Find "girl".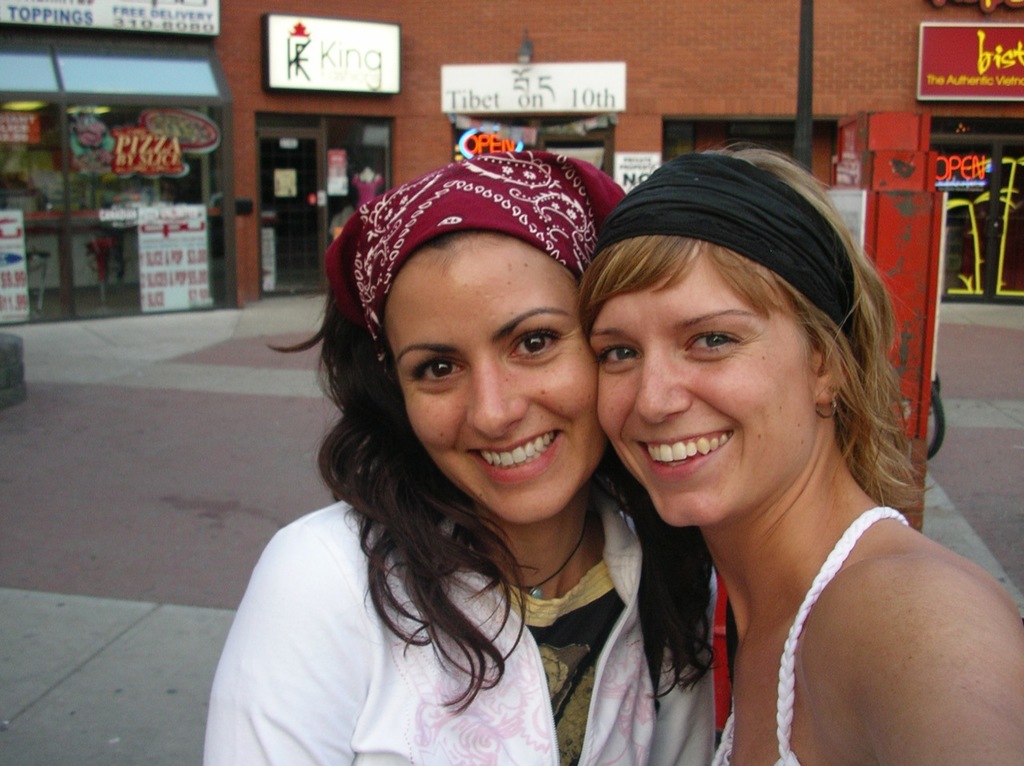
(left=207, top=143, right=730, bottom=765).
